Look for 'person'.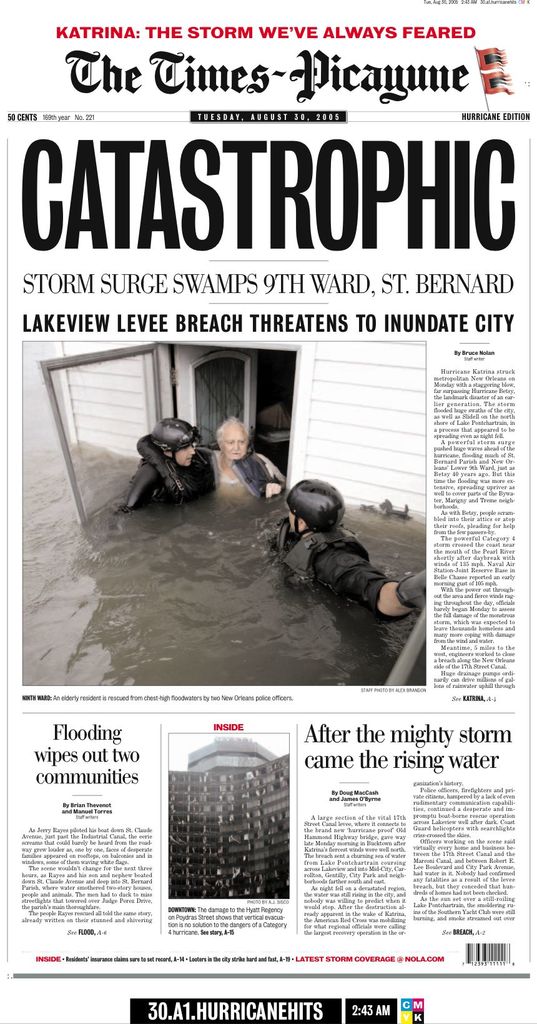
Found: rect(209, 417, 275, 504).
